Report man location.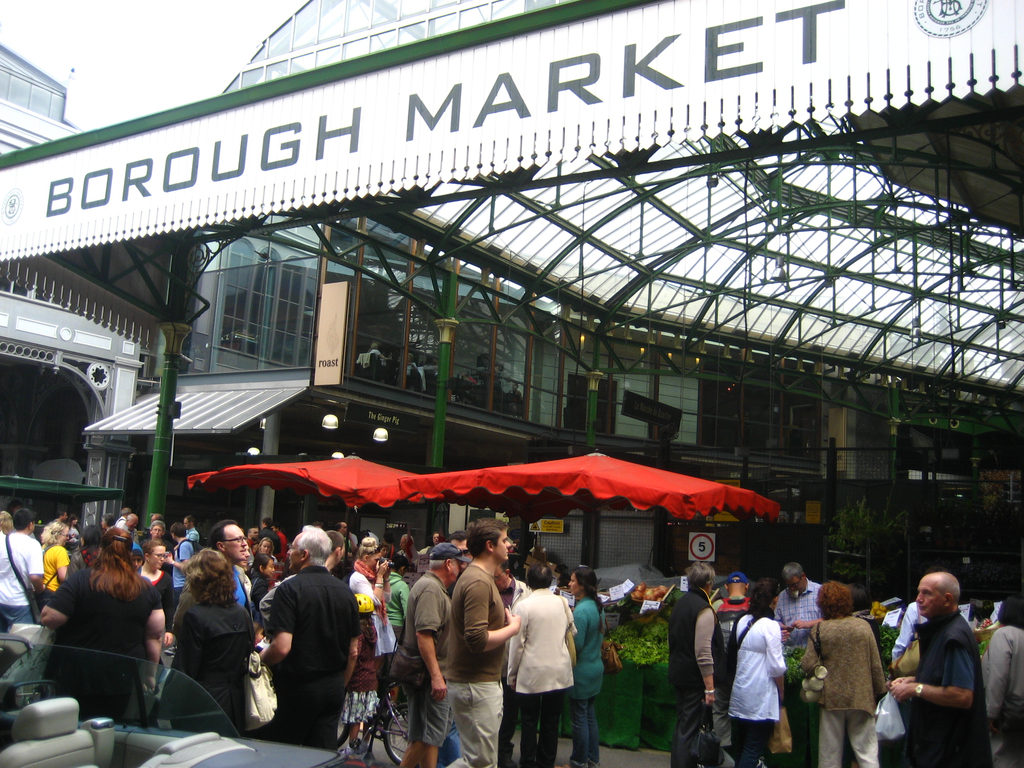
Report: (x1=333, y1=520, x2=350, y2=552).
